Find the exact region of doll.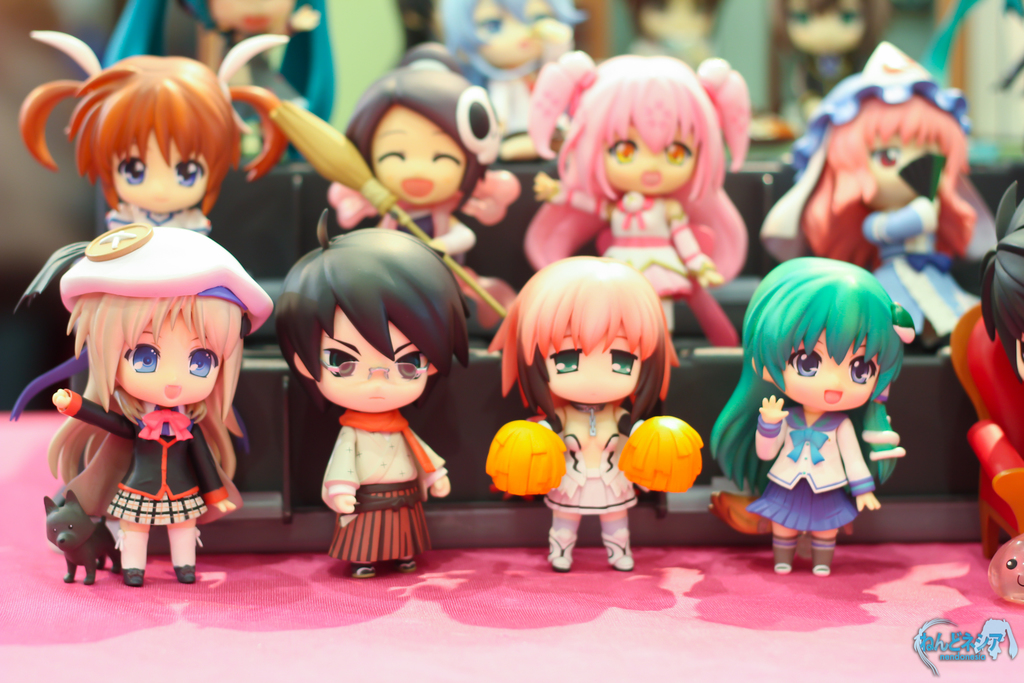
Exact region: {"x1": 760, "y1": 4, "x2": 877, "y2": 122}.
